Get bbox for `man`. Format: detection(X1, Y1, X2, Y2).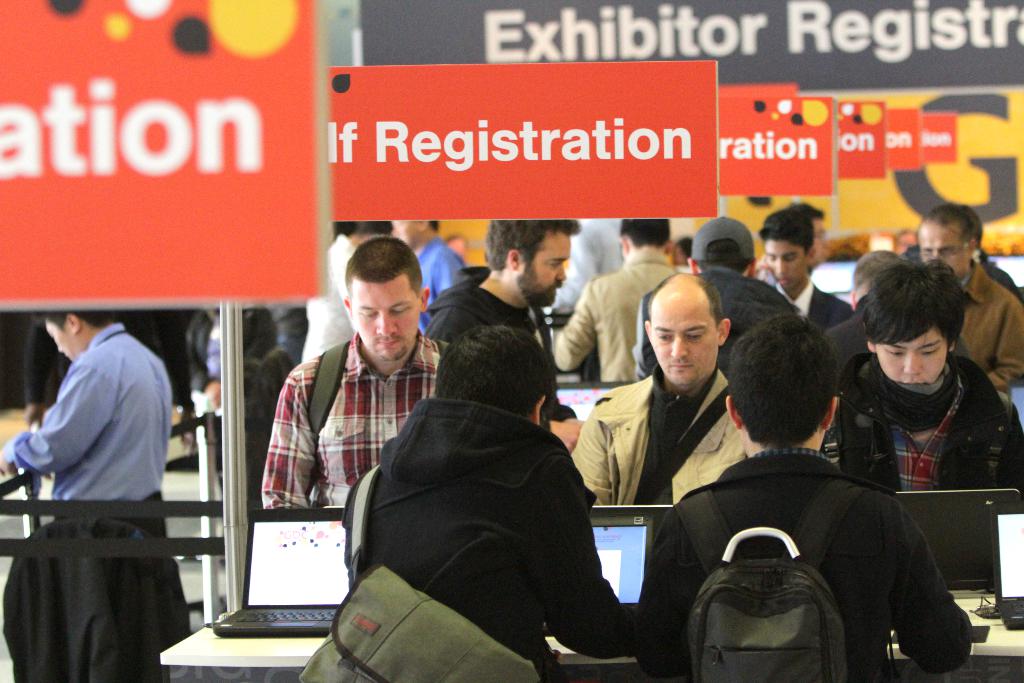
detection(551, 217, 680, 383).
